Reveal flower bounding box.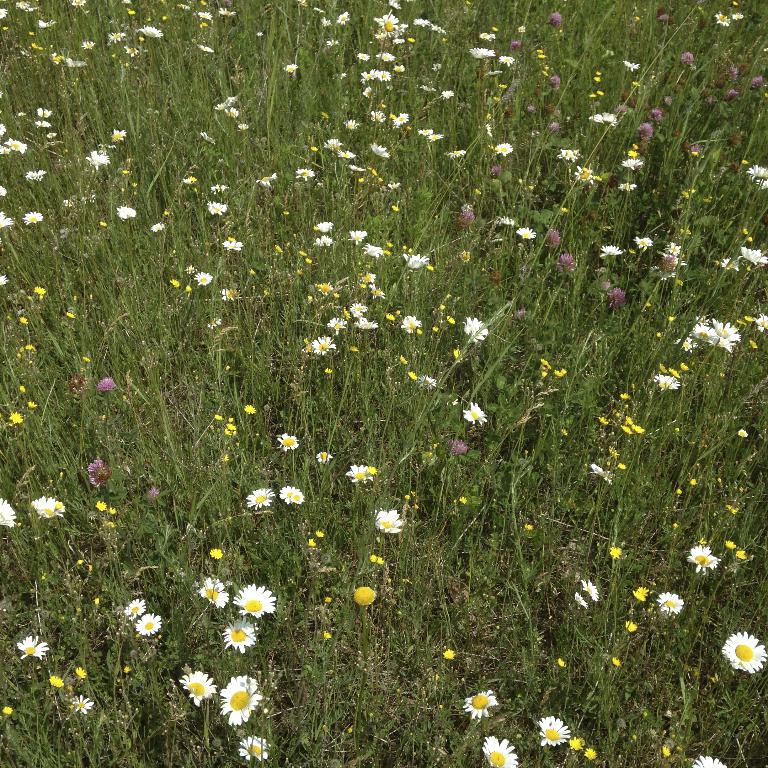
Revealed: locate(750, 79, 767, 91).
